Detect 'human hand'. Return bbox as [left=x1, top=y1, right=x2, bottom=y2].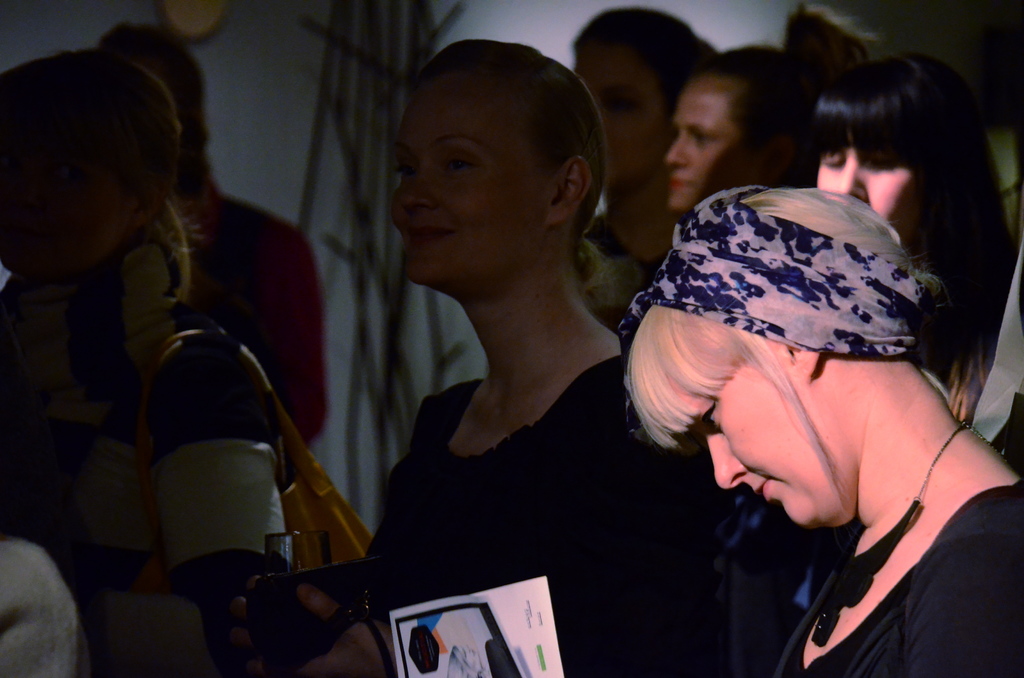
[left=227, top=569, right=285, bottom=677].
